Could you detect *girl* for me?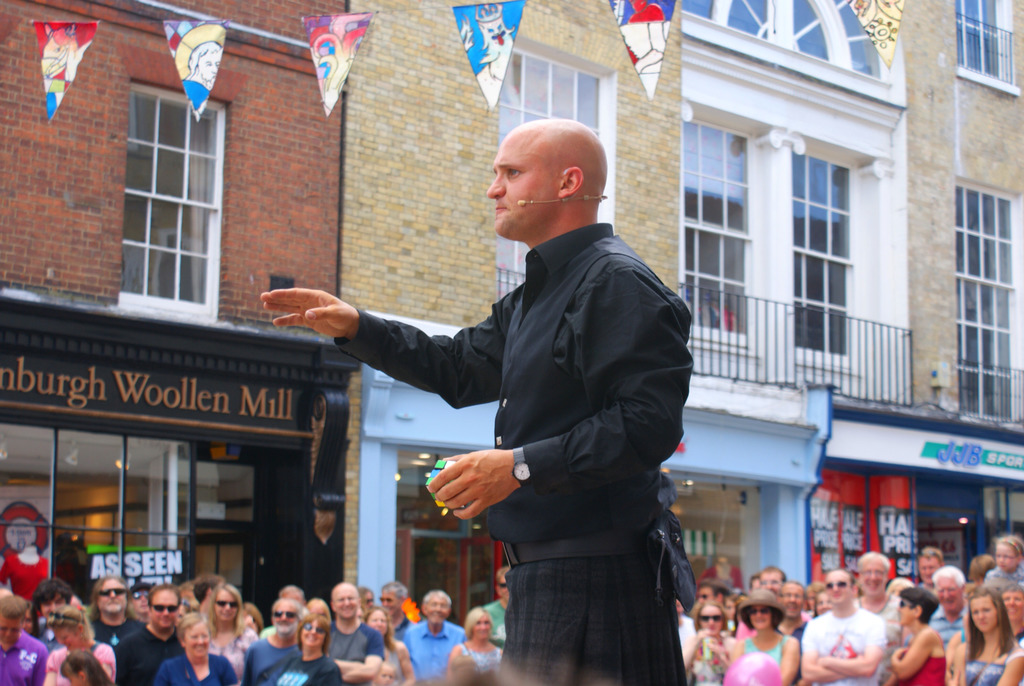
Detection result: bbox=(58, 648, 115, 685).
